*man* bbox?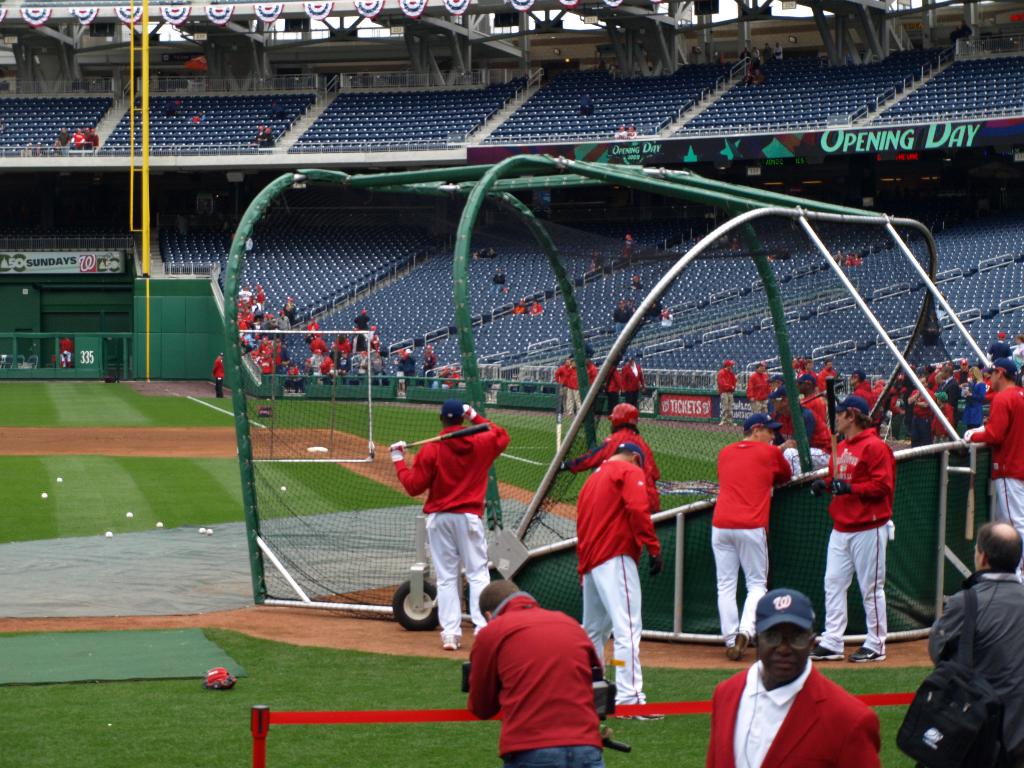
(753, 64, 766, 84)
